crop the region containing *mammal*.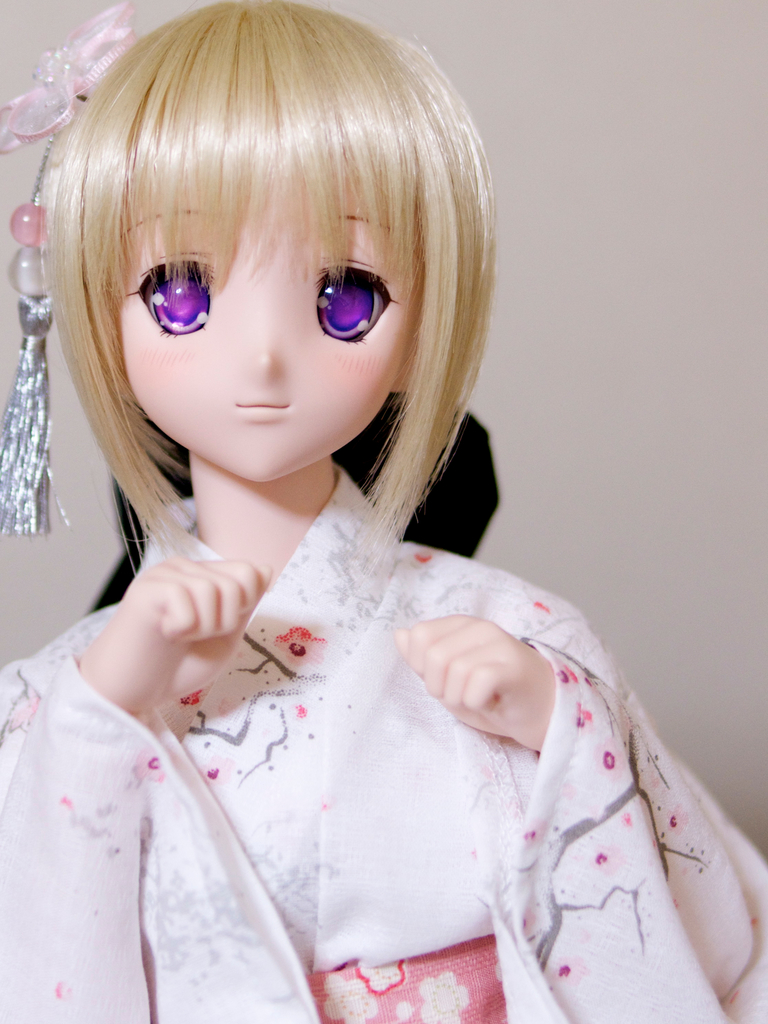
Crop region: [left=0, top=0, right=767, bottom=1023].
